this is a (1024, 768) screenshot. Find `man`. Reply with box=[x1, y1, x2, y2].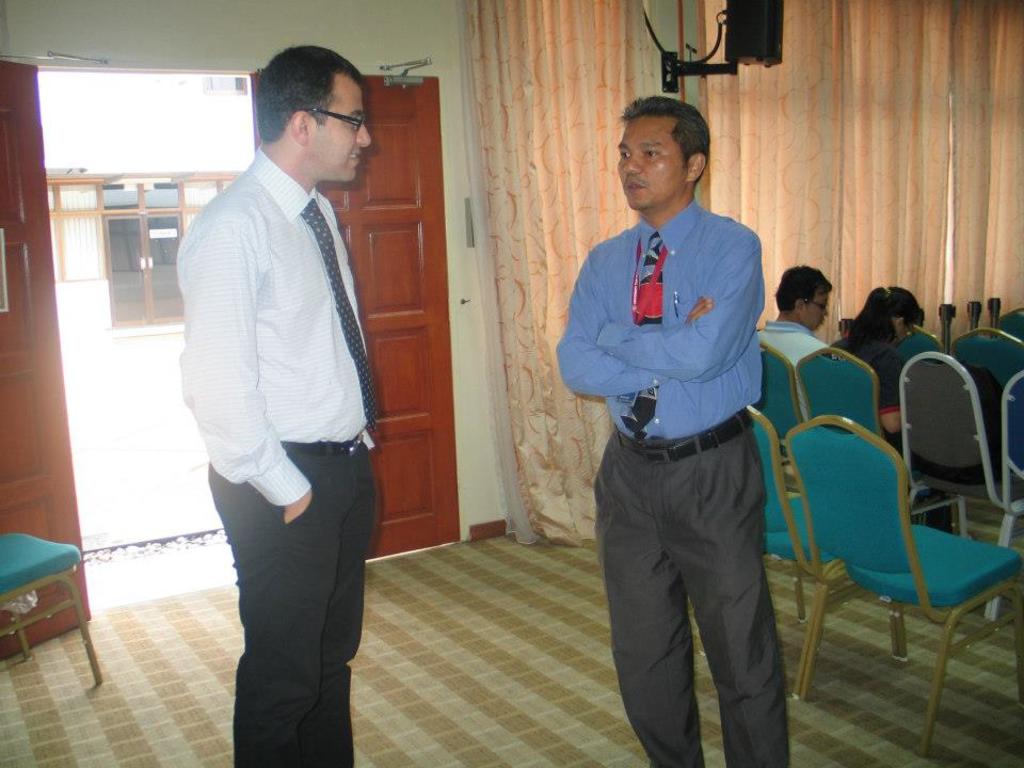
box=[558, 96, 789, 767].
